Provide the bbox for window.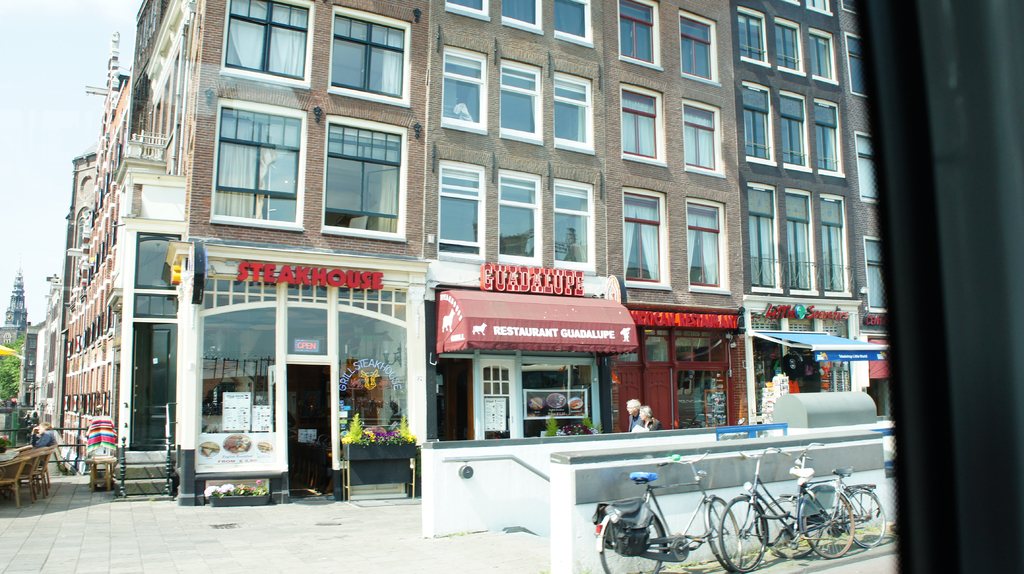
region(548, 0, 590, 44).
